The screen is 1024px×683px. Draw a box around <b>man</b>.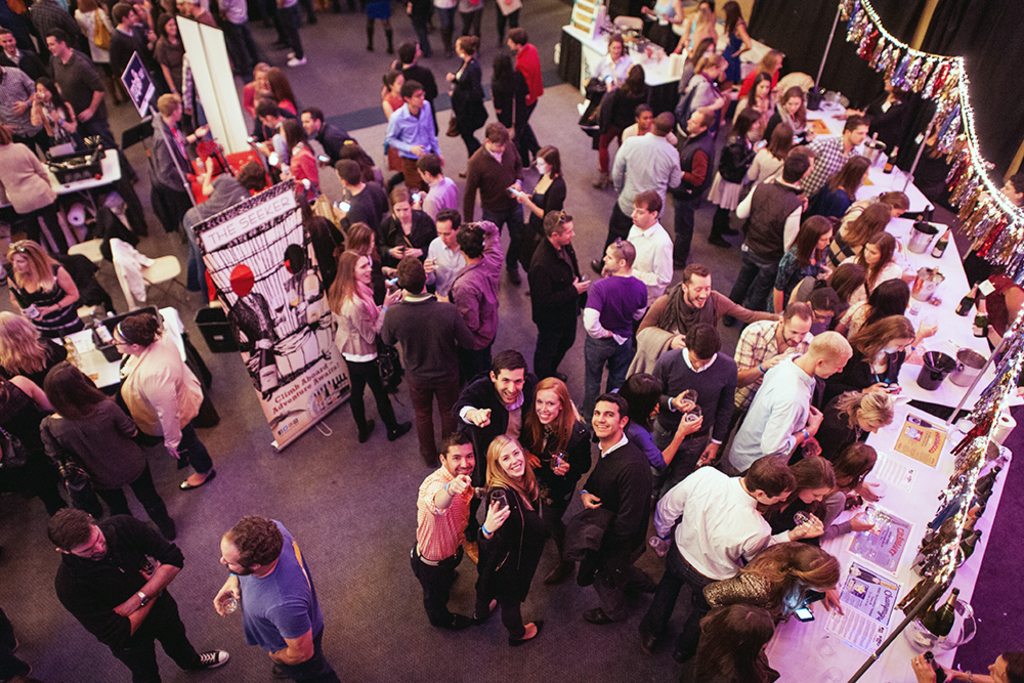
BBox(455, 347, 538, 564).
